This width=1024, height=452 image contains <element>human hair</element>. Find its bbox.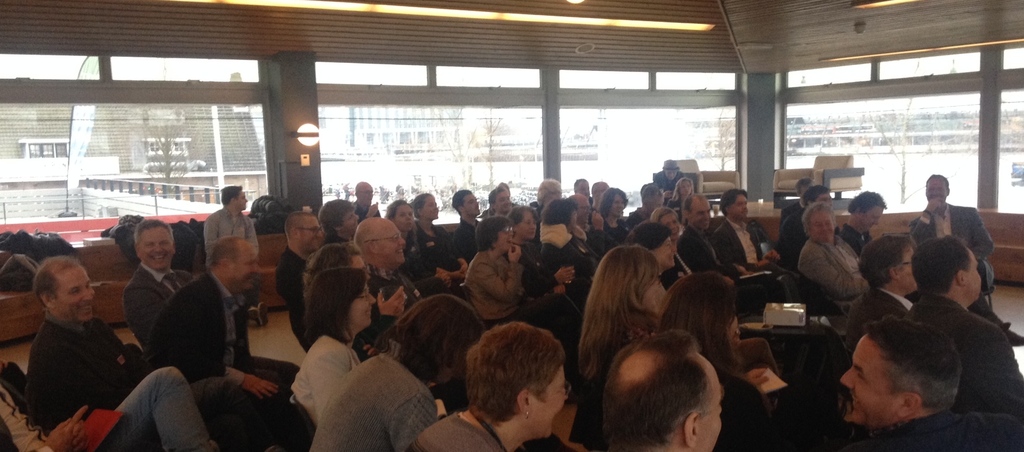
[left=31, top=254, right=81, bottom=312].
